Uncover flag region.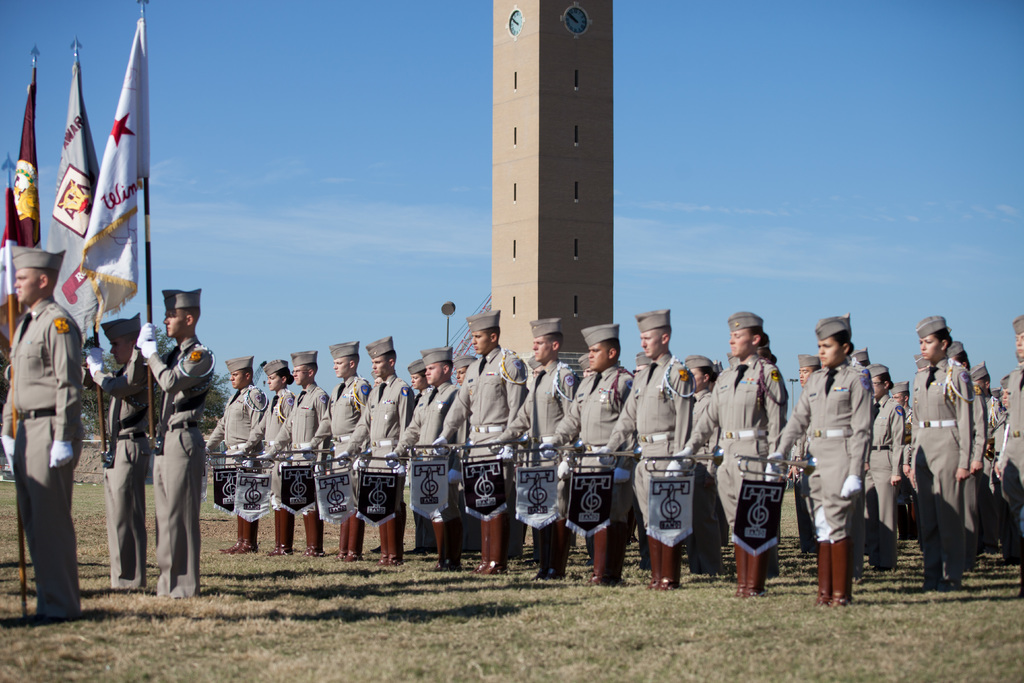
Uncovered: {"x1": 11, "y1": 62, "x2": 47, "y2": 297}.
